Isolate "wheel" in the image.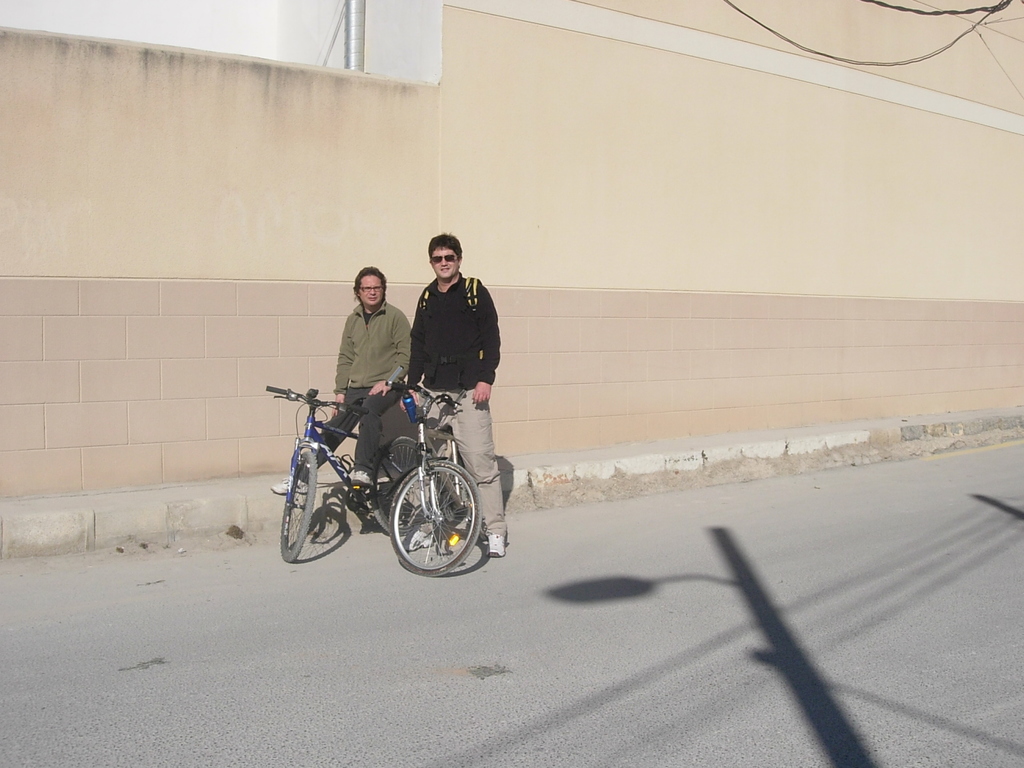
Isolated region: [383, 460, 473, 572].
